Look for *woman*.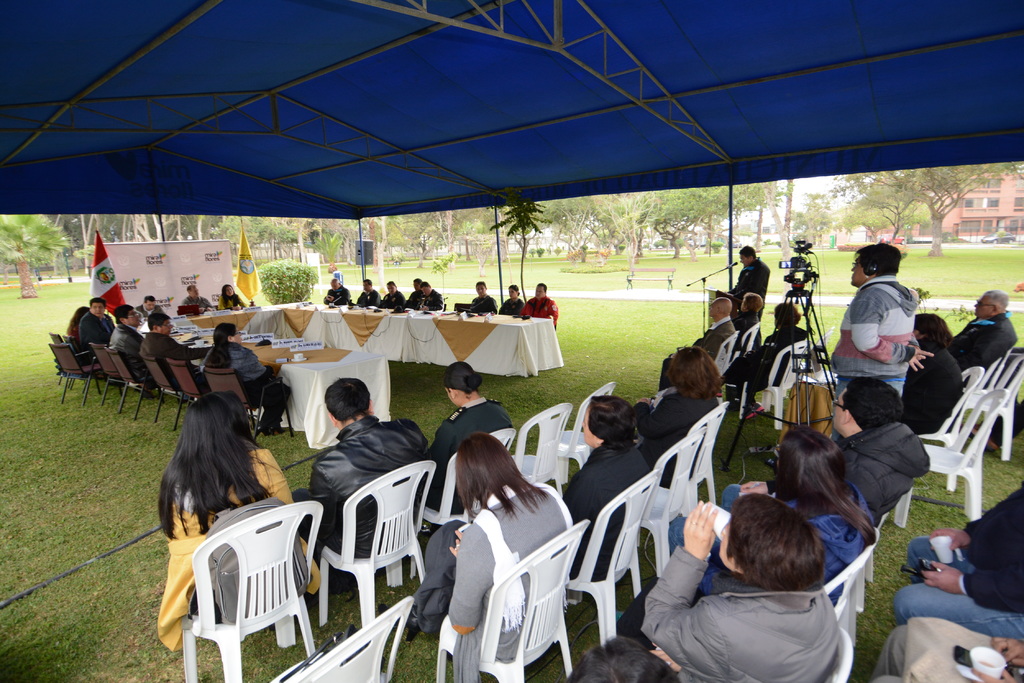
Found: 666 424 879 628.
